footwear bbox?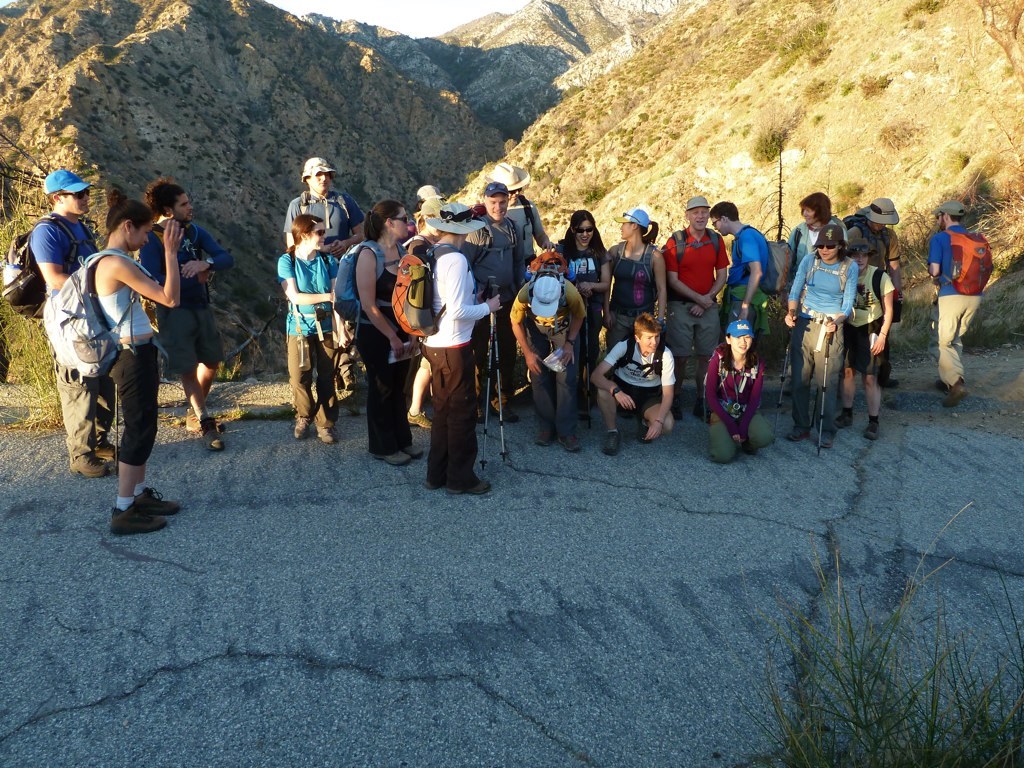
select_region(493, 404, 521, 424)
